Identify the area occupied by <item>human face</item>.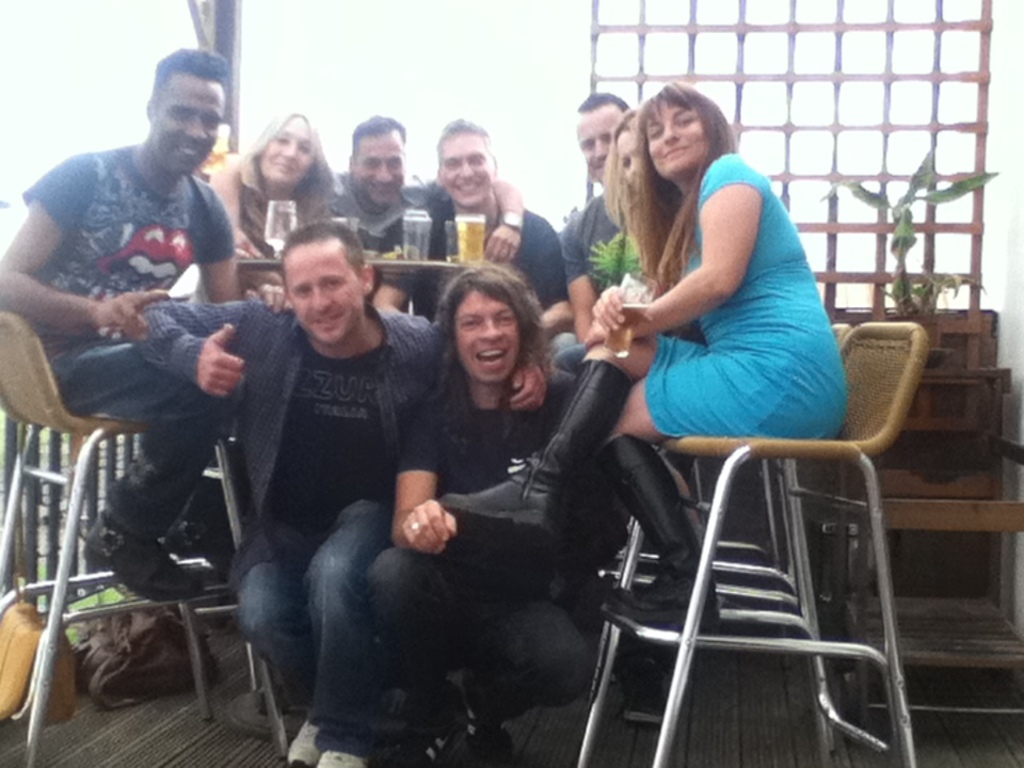
Area: bbox=(576, 106, 620, 183).
